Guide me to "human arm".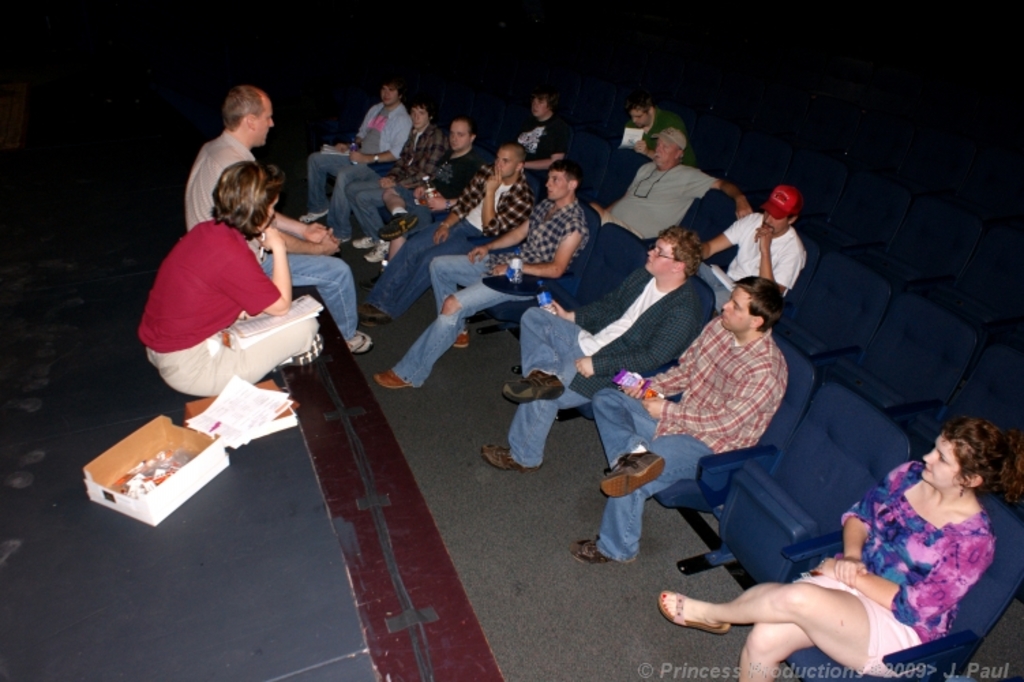
Guidance: (378,130,440,187).
